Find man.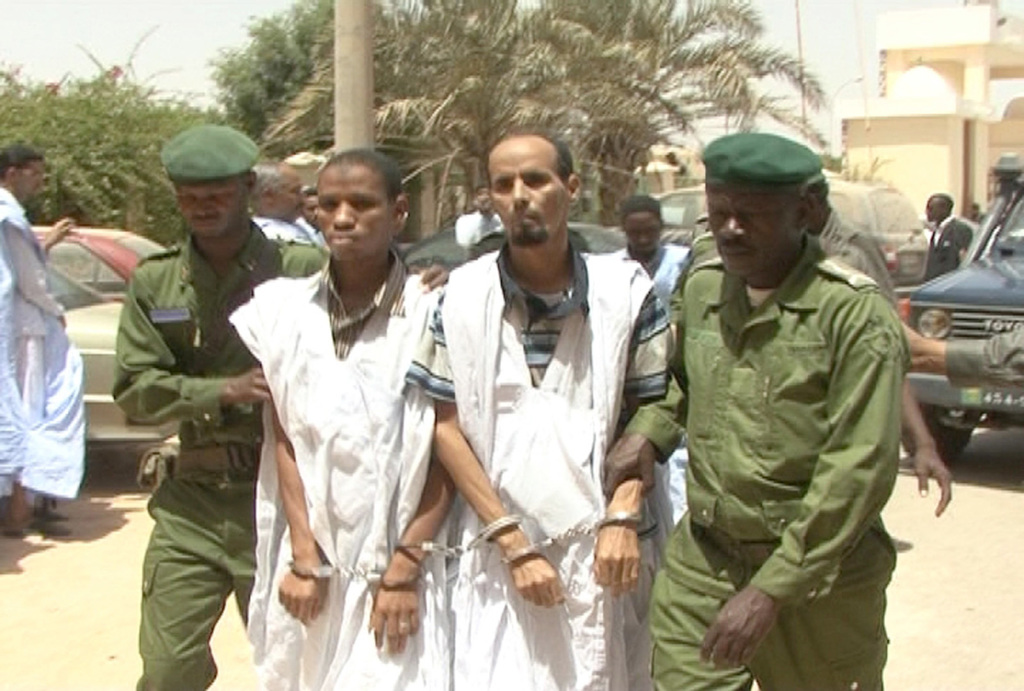
247,160,321,251.
